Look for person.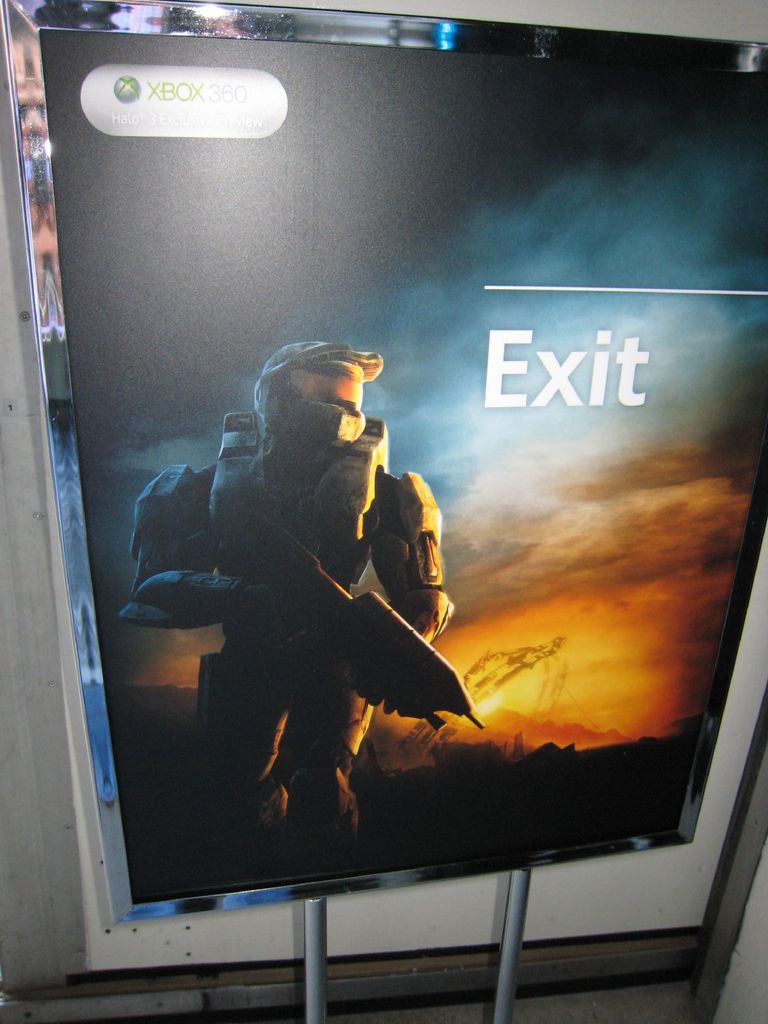
Found: Rect(141, 323, 473, 851).
